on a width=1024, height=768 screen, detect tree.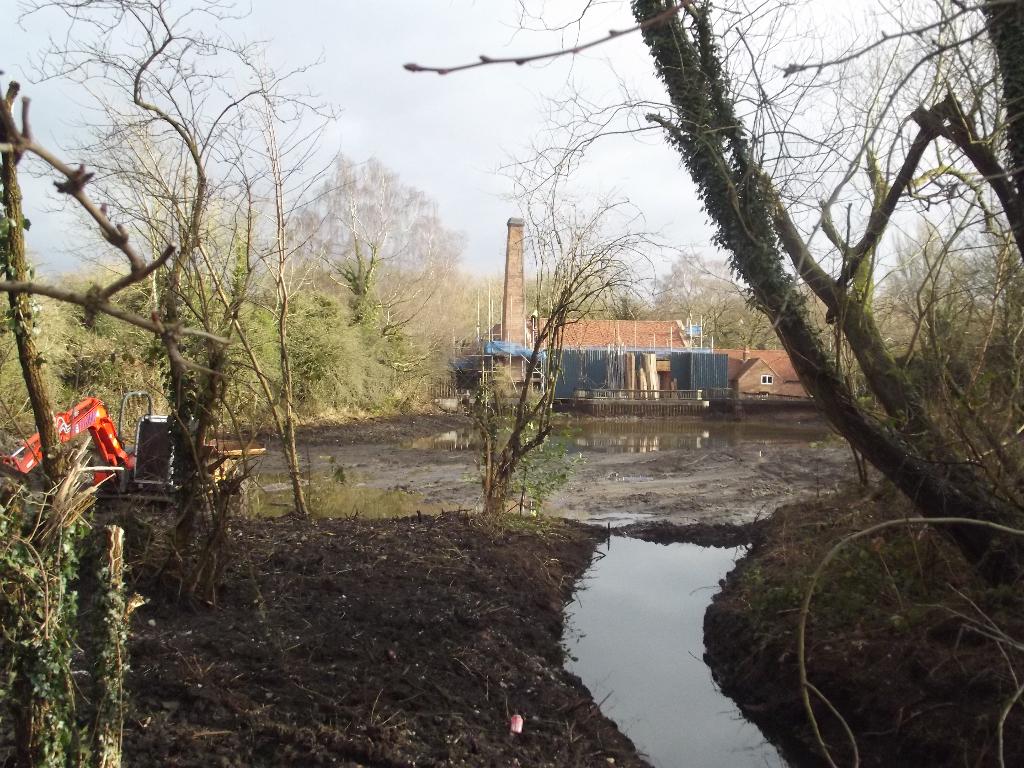
region(850, 213, 950, 338).
